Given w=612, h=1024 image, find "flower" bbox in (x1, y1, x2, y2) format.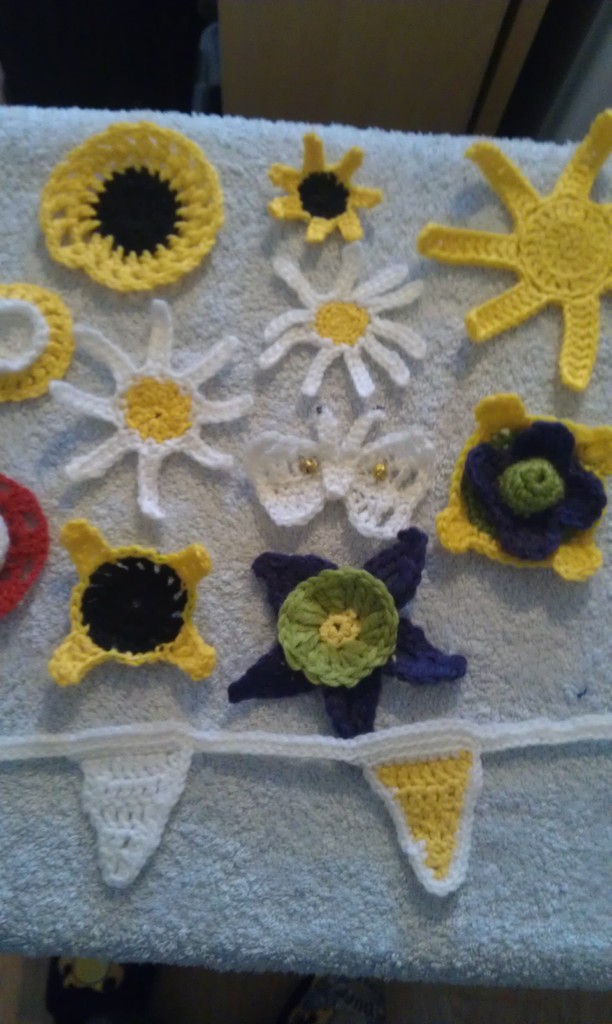
(0, 275, 70, 410).
